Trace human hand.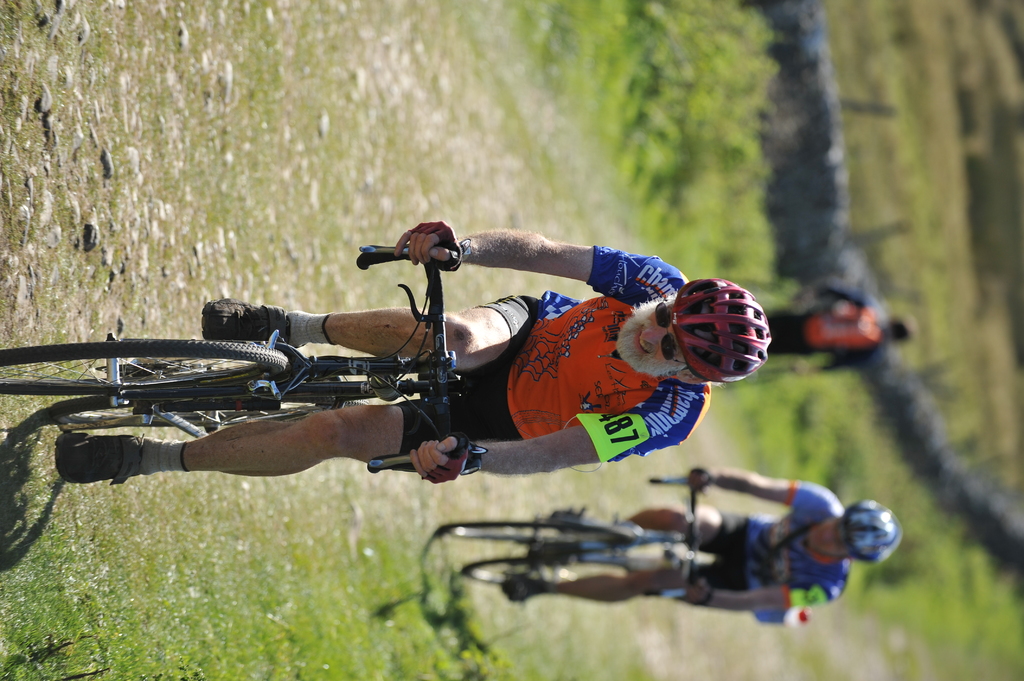
Traced to crop(687, 467, 716, 492).
